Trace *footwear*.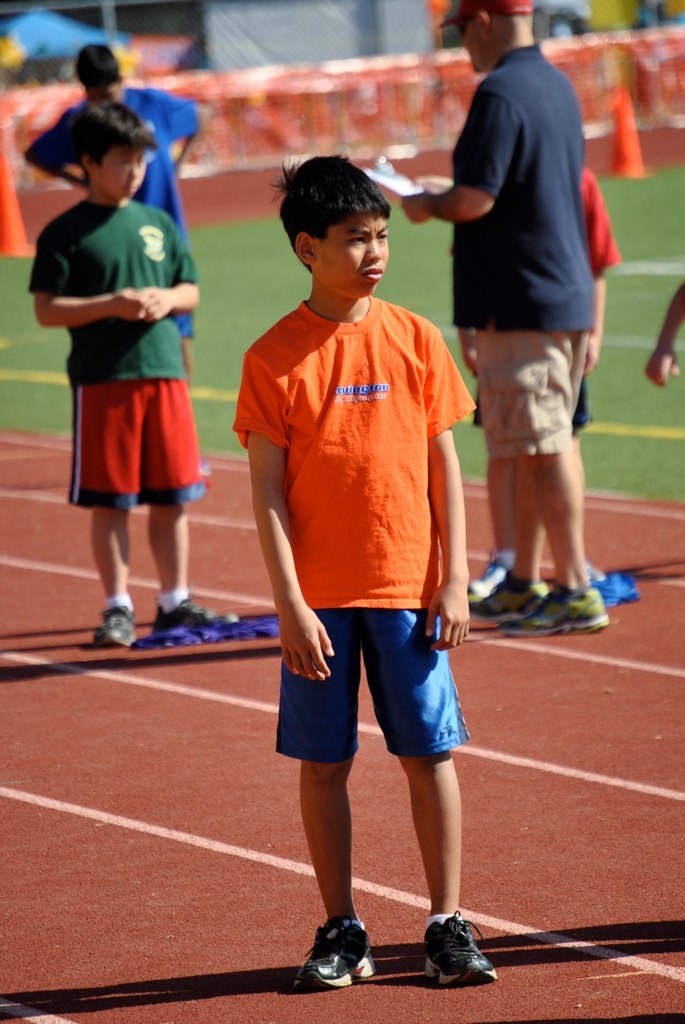
Traced to bbox(296, 919, 372, 981).
